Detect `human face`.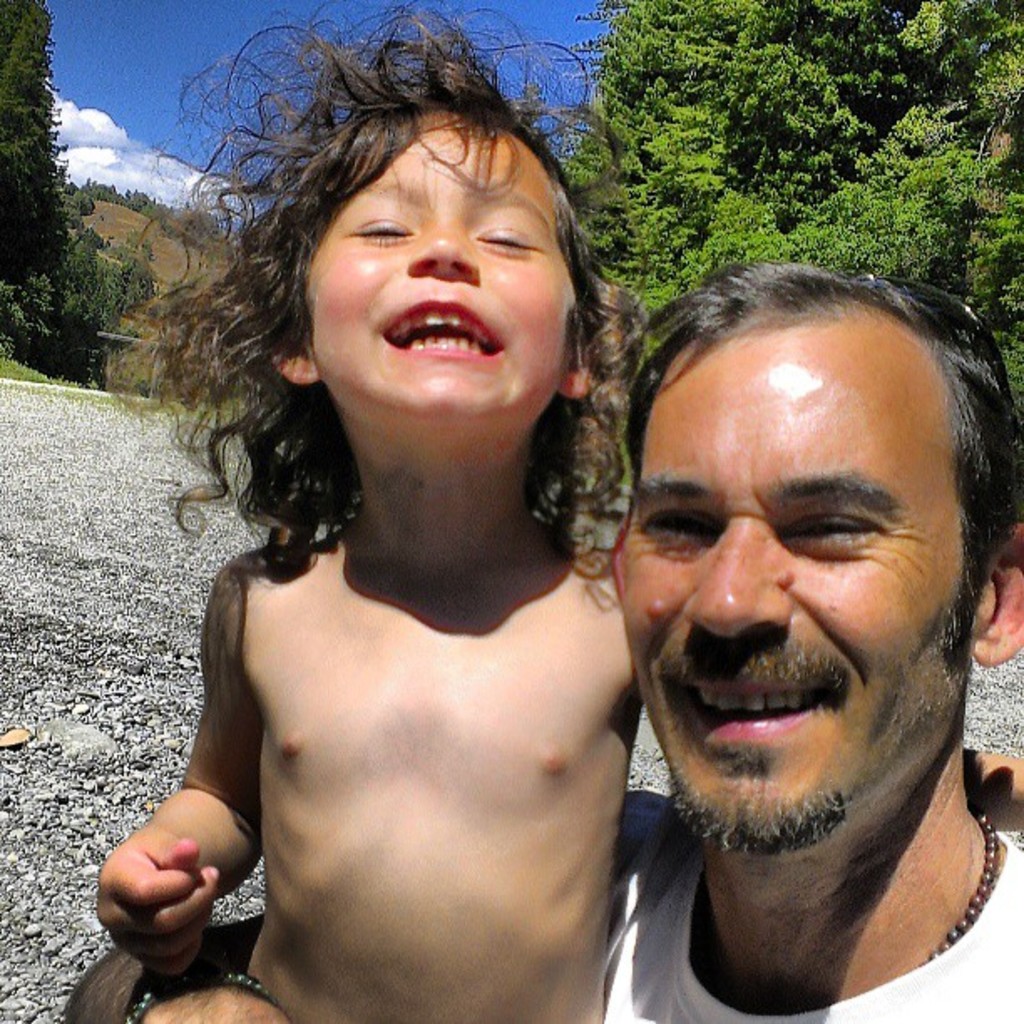
Detected at 308 115 577 422.
